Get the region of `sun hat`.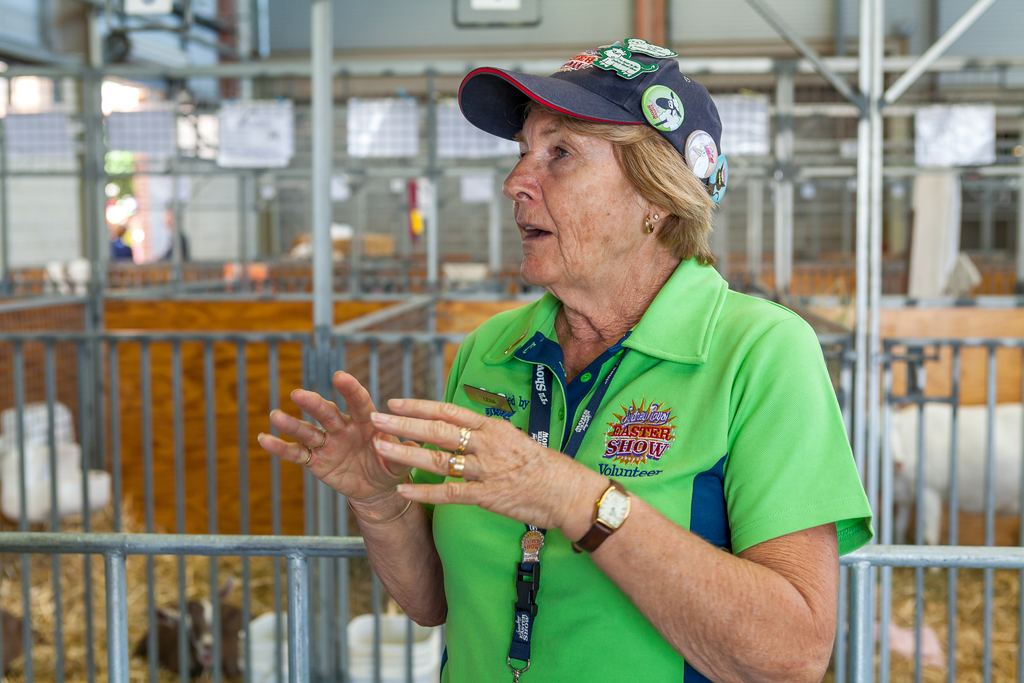
<box>450,37,733,227</box>.
